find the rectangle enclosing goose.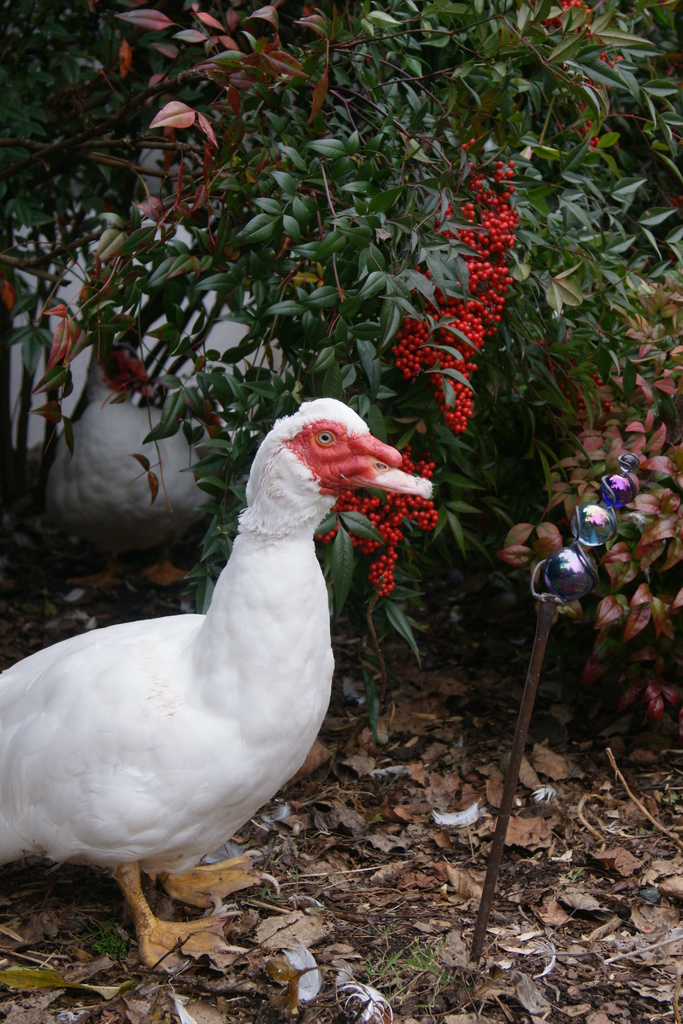
1, 396, 437, 975.
